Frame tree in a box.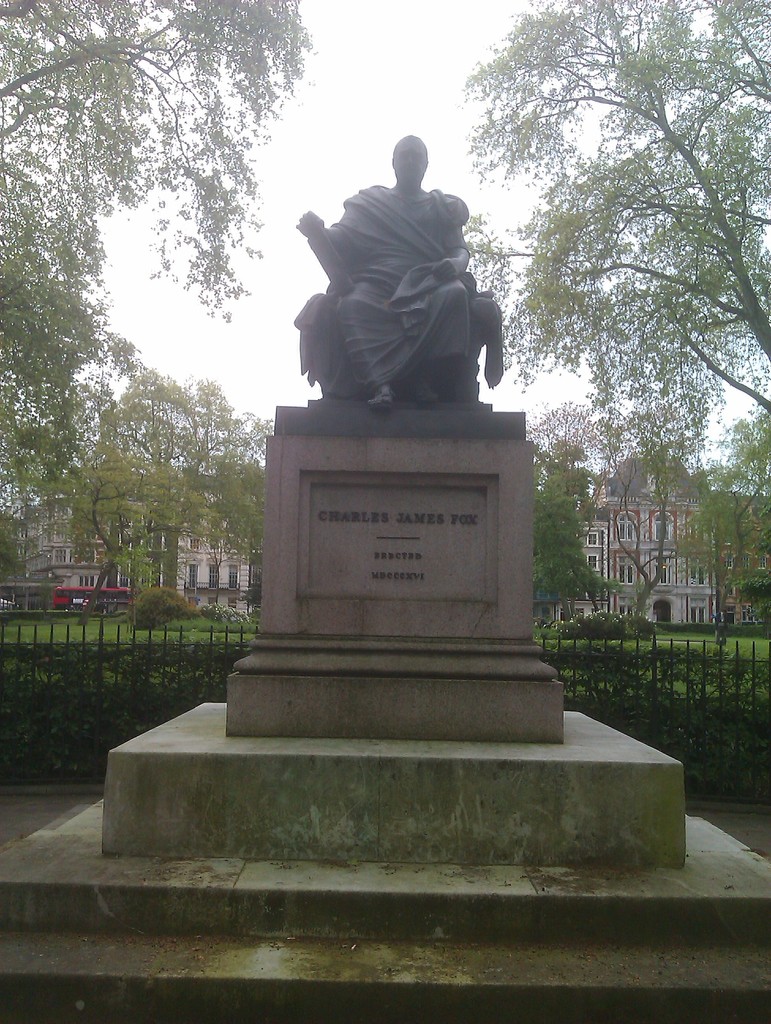
bbox(609, 420, 710, 623).
